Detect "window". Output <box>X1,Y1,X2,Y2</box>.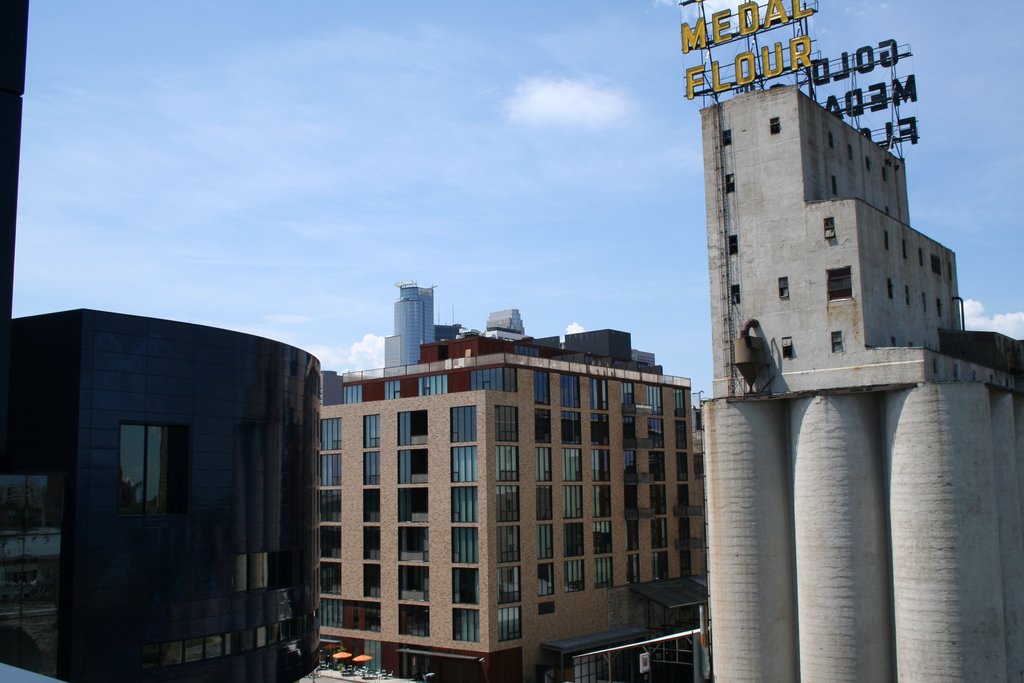
<box>420,372,447,397</box>.
